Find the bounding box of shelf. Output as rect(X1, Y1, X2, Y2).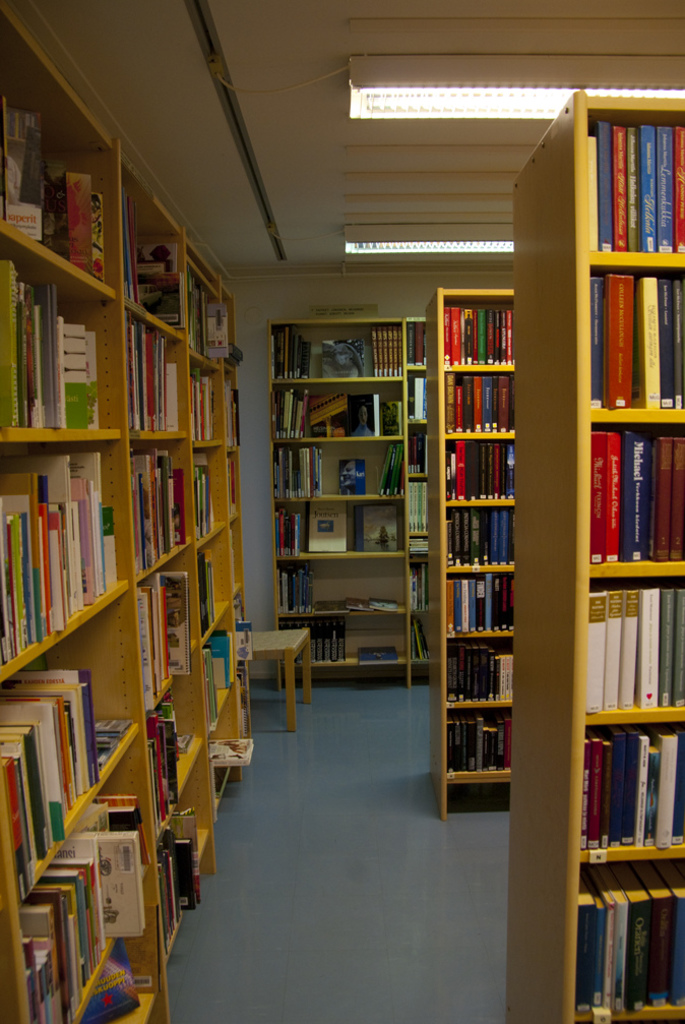
rect(222, 375, 242, 435).
